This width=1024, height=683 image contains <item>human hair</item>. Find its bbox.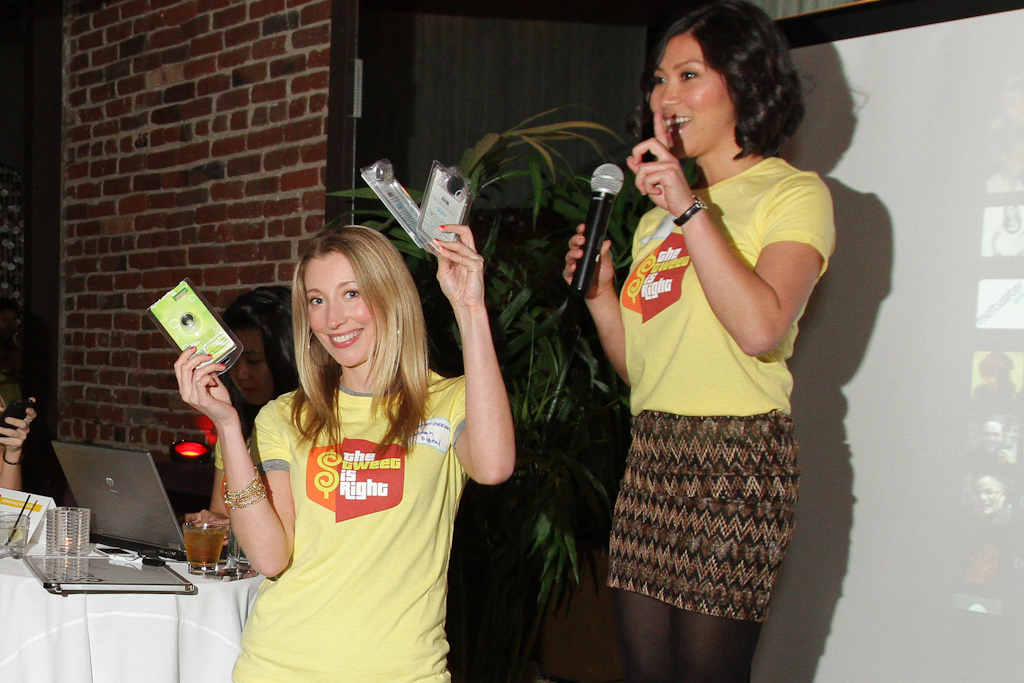
l=218, t=277, r=297, b=373.
